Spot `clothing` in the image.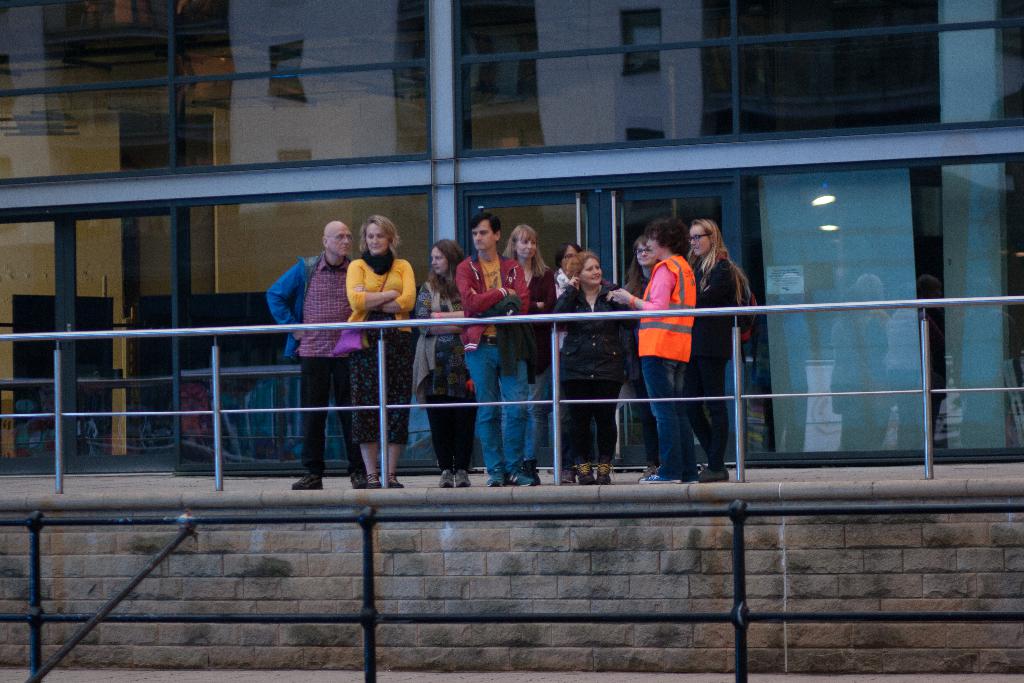
`clothing` found at 635 257 696 479.
